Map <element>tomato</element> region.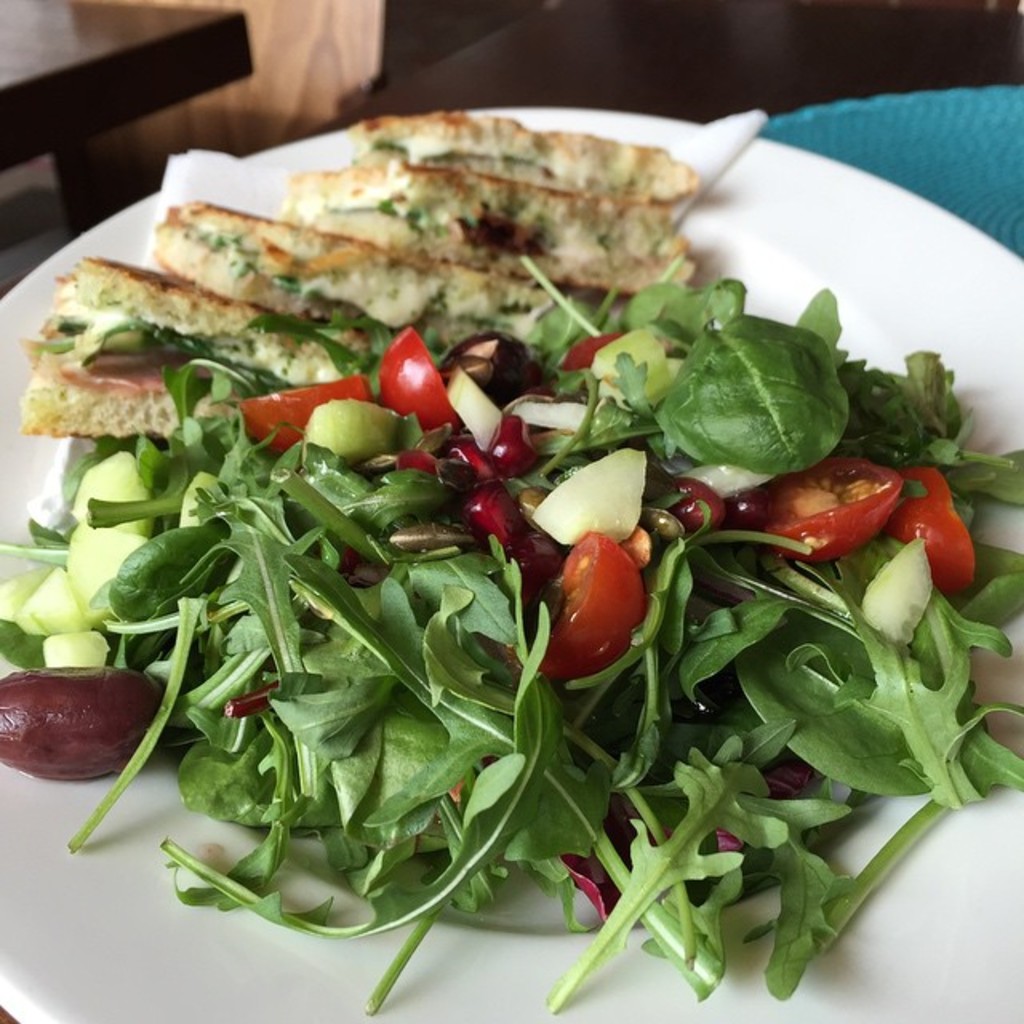
Mapped to {"x1": 538, "y1": 528, "x2": 650, "y2": 664}.
